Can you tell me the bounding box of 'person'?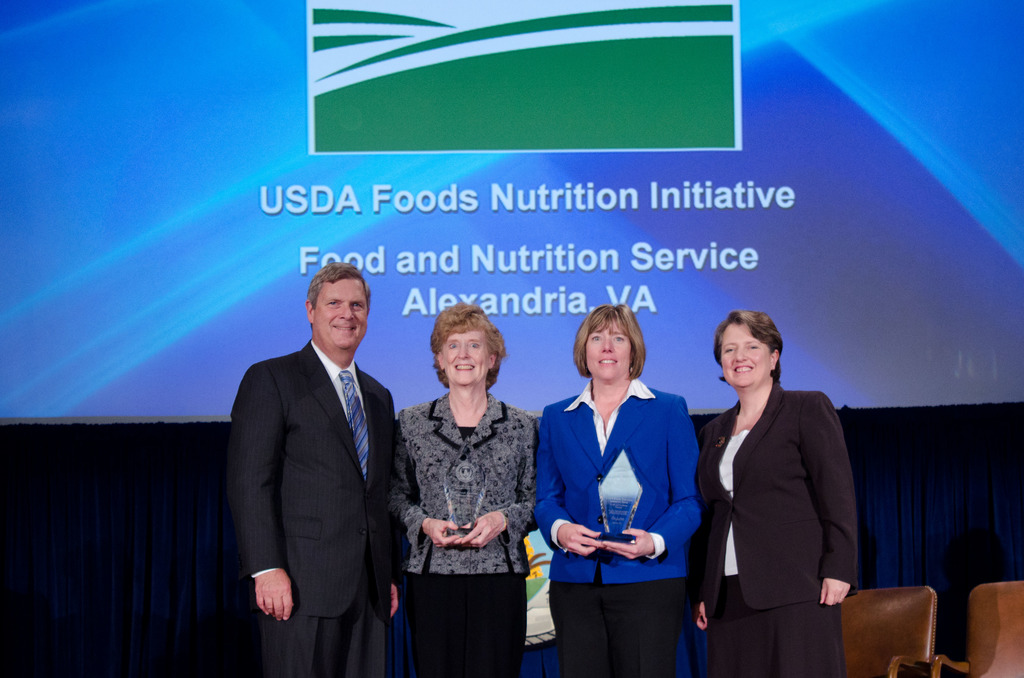
533:297:705:677.
